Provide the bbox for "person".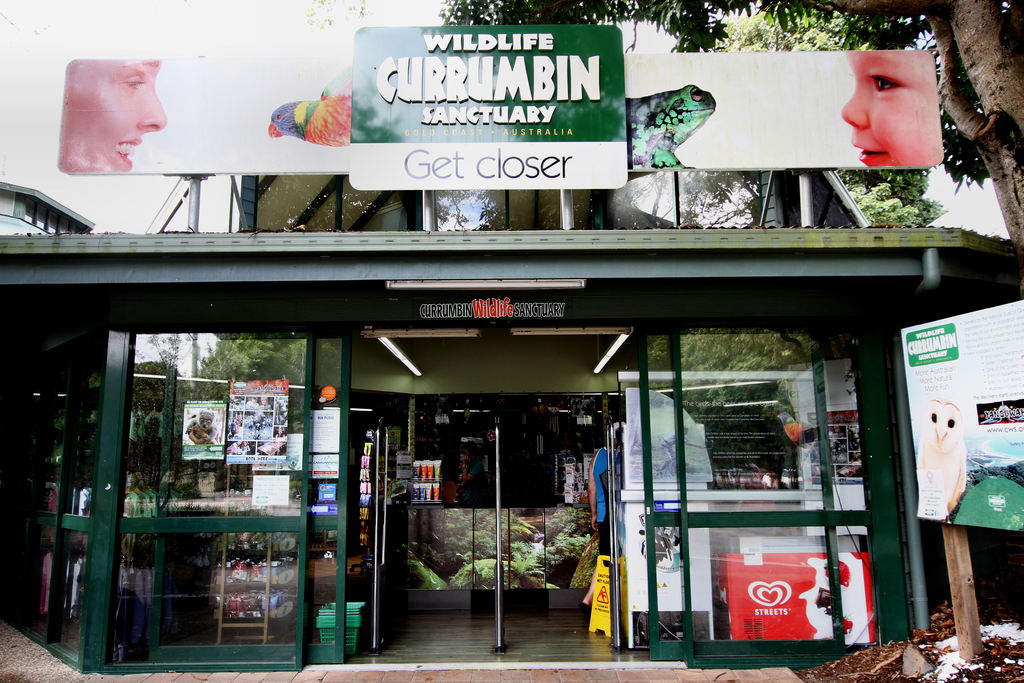
box=[580, 446, 626, 609].
